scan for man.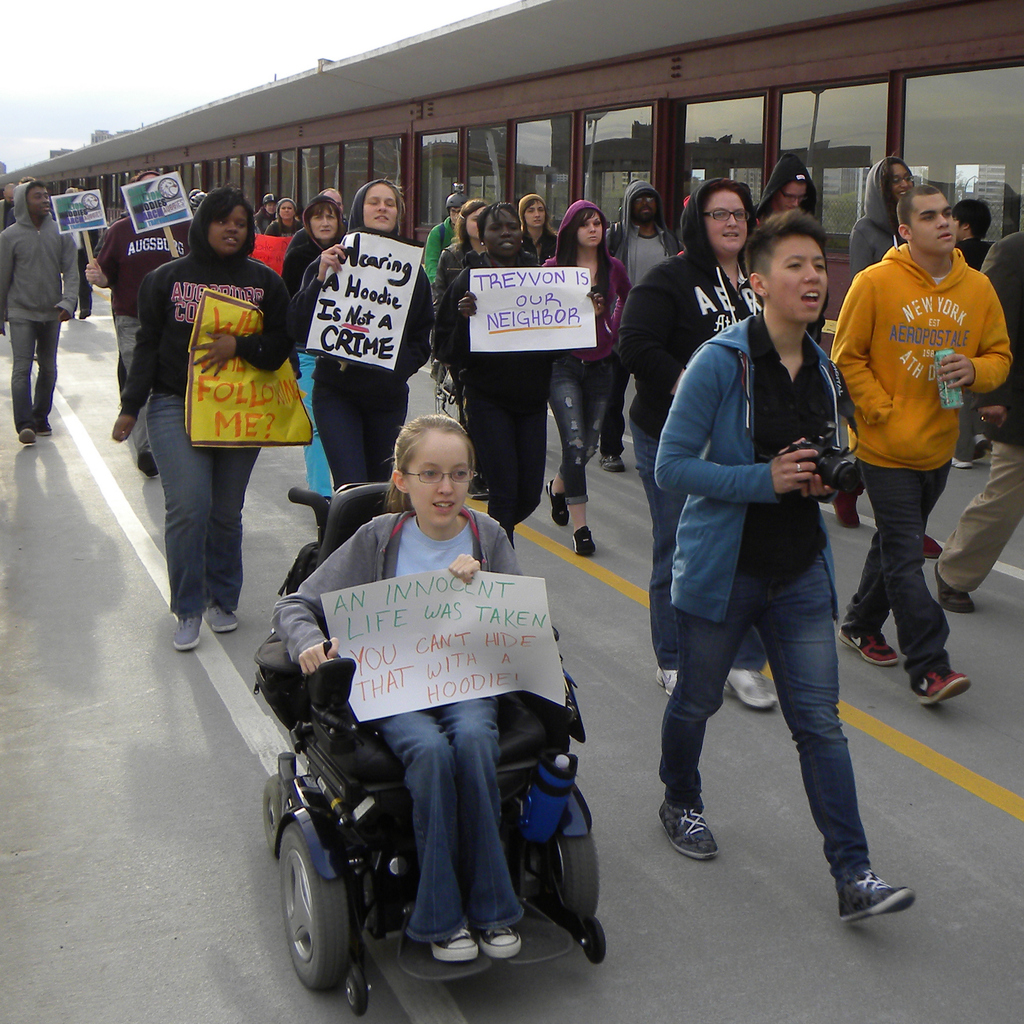
Scan result: (x1=836, y1=175, x2=997, y2=700).
